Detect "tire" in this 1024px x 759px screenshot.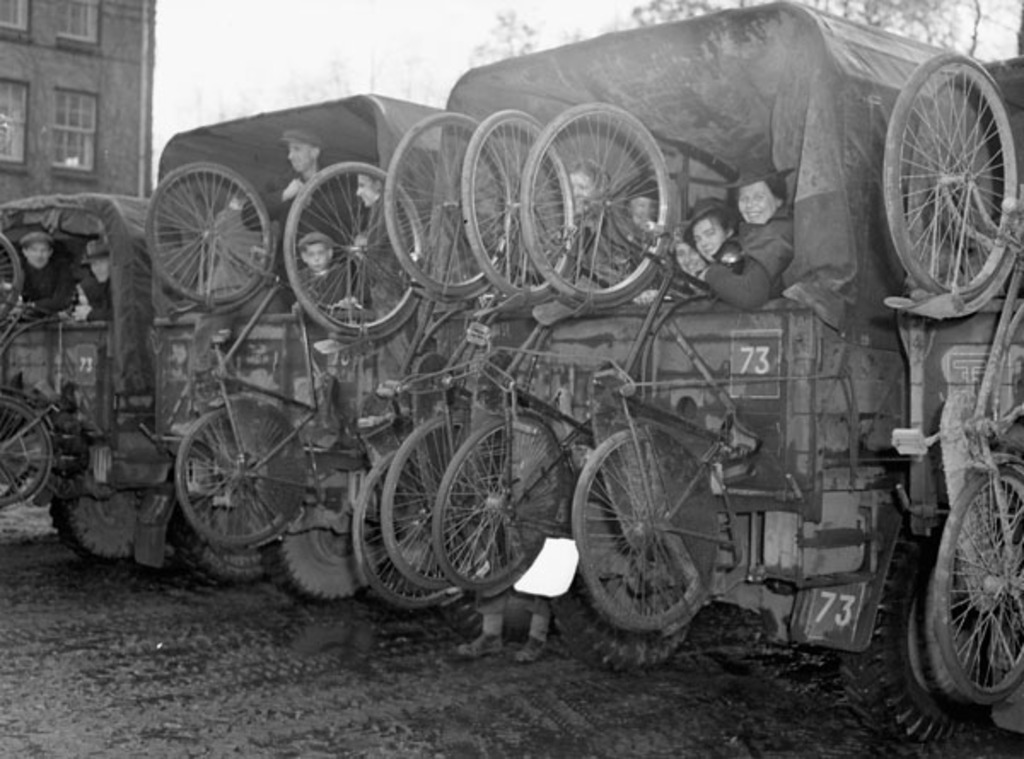
Detection: <box>353,447,478,605</box>.
